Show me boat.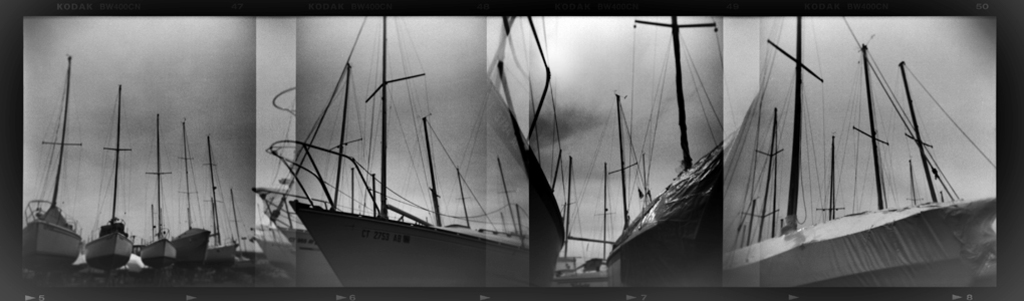
boat is here: select_region(208, 159, 240, 265).
